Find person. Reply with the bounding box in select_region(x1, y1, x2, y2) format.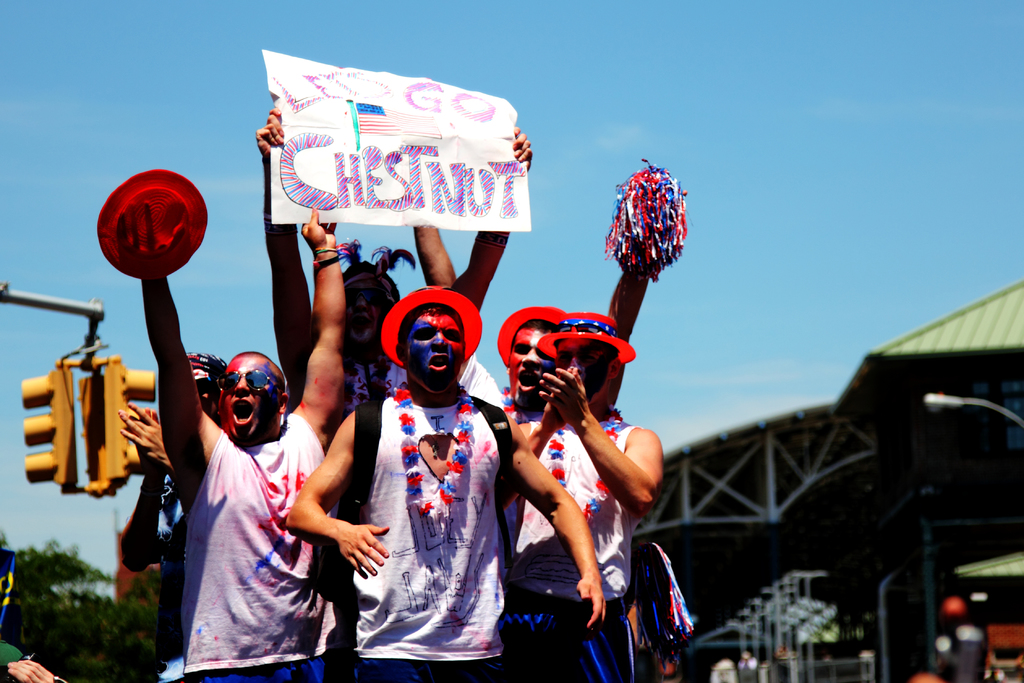
select_region(278, 283, 606, 682).
